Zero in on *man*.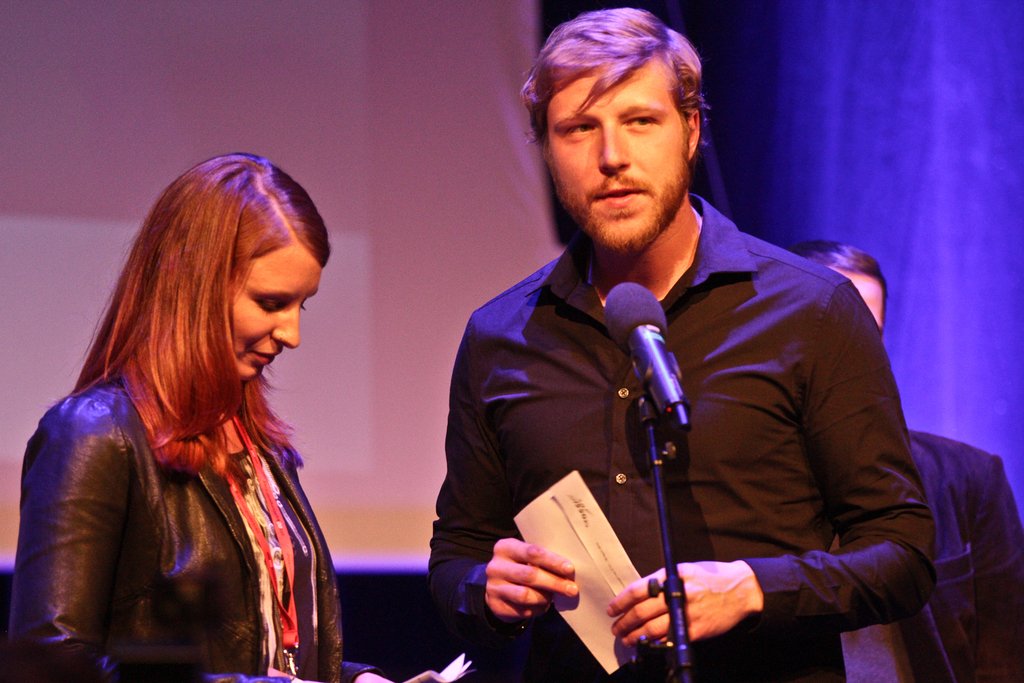
Zeroed in: {"left": 420, "top": 7, "right": 938, "bottom": 682}.
